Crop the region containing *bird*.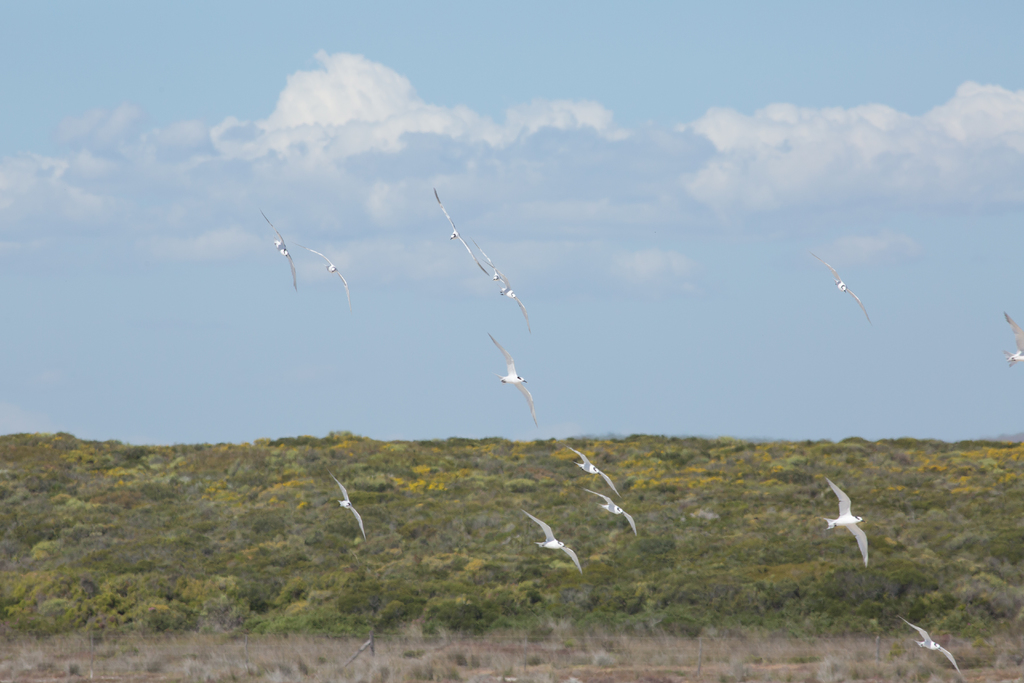
Crop region: pyautogui.locateOnScreen(431, 188, 488, 278).
